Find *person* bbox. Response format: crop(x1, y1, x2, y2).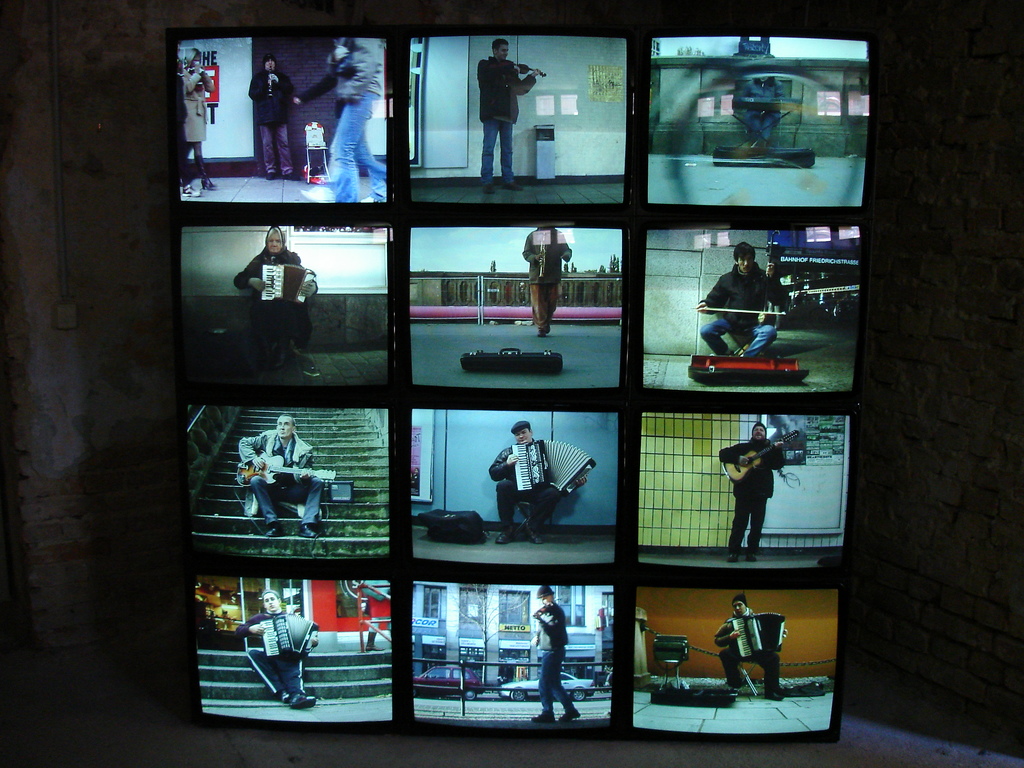
crop(700, 239, 790, 355).
